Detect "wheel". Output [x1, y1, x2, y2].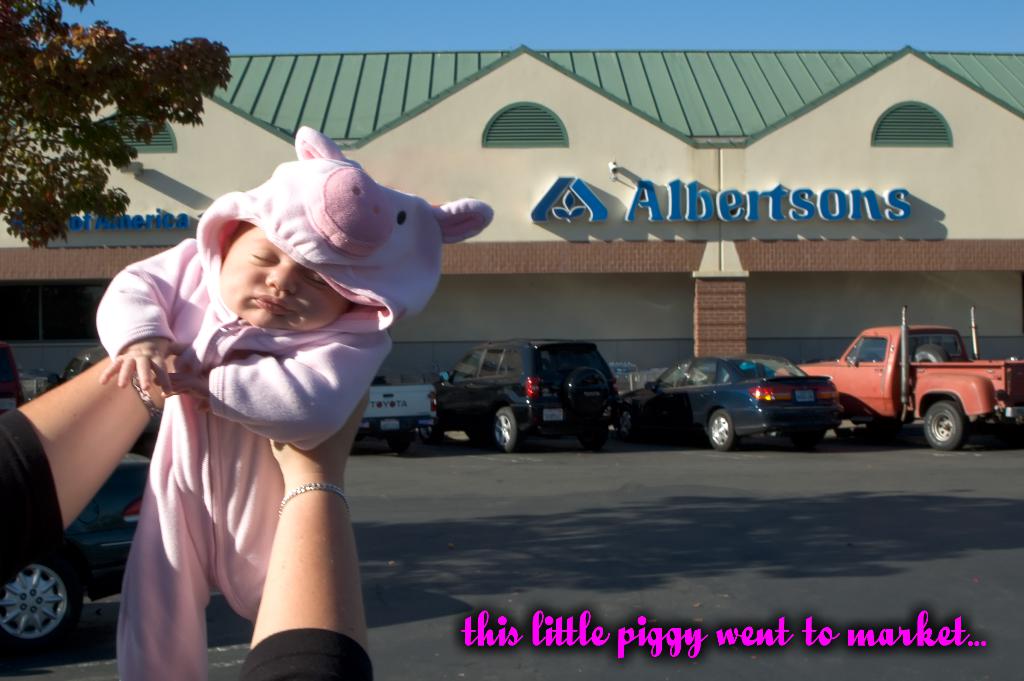
[490, 409, 518, 452].
